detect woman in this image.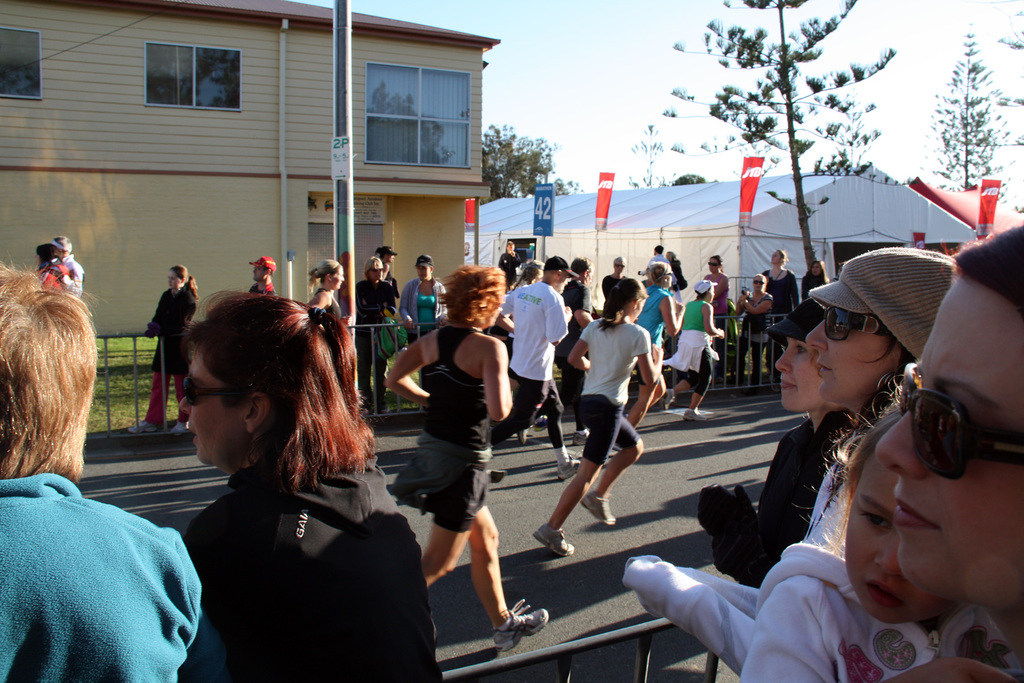
Detection: (735, 270, 773, 386).
